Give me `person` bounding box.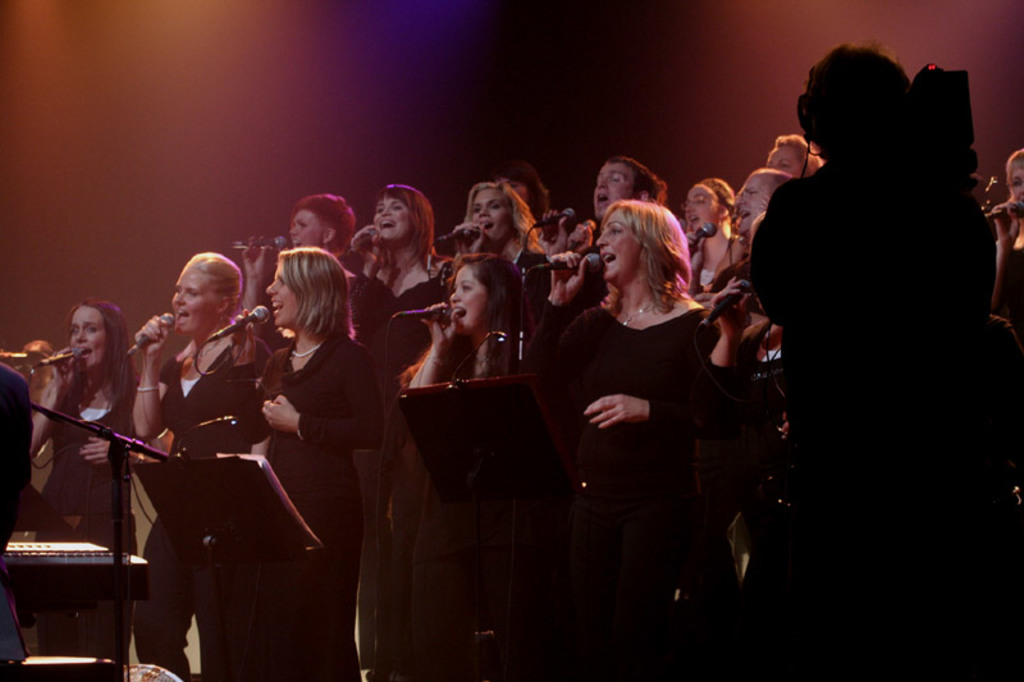
bbox=[404, 248, 557, 670].
